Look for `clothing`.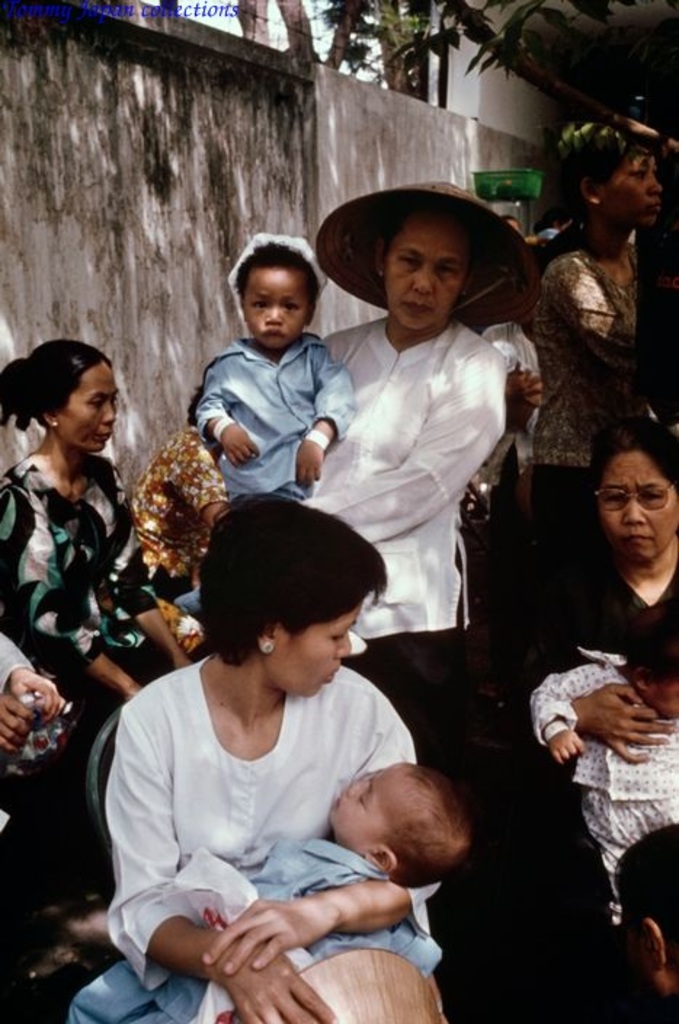
Found: Rect(528, 236, 634, 465).
